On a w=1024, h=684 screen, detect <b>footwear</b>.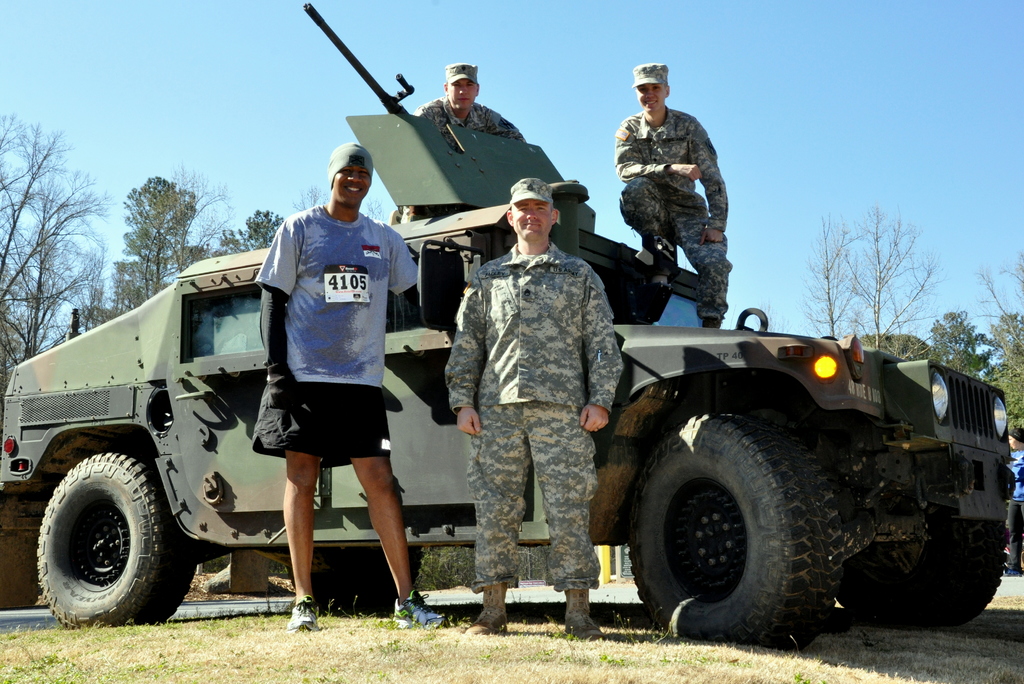
region(648, 280, 675, 313).
